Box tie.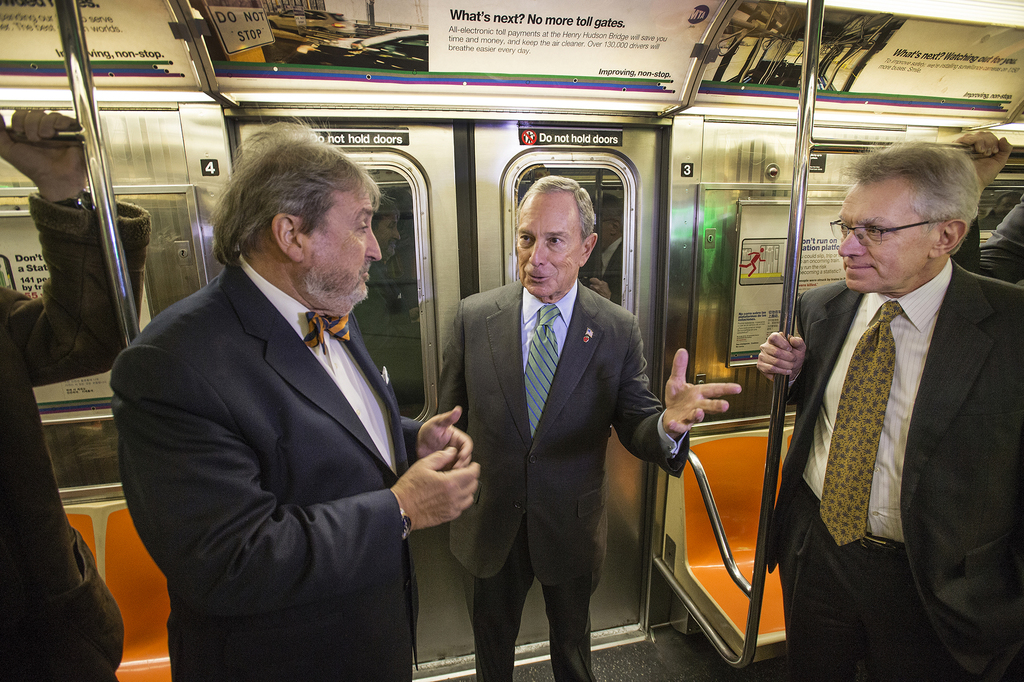
select_region(530, 300, 555, 437).
